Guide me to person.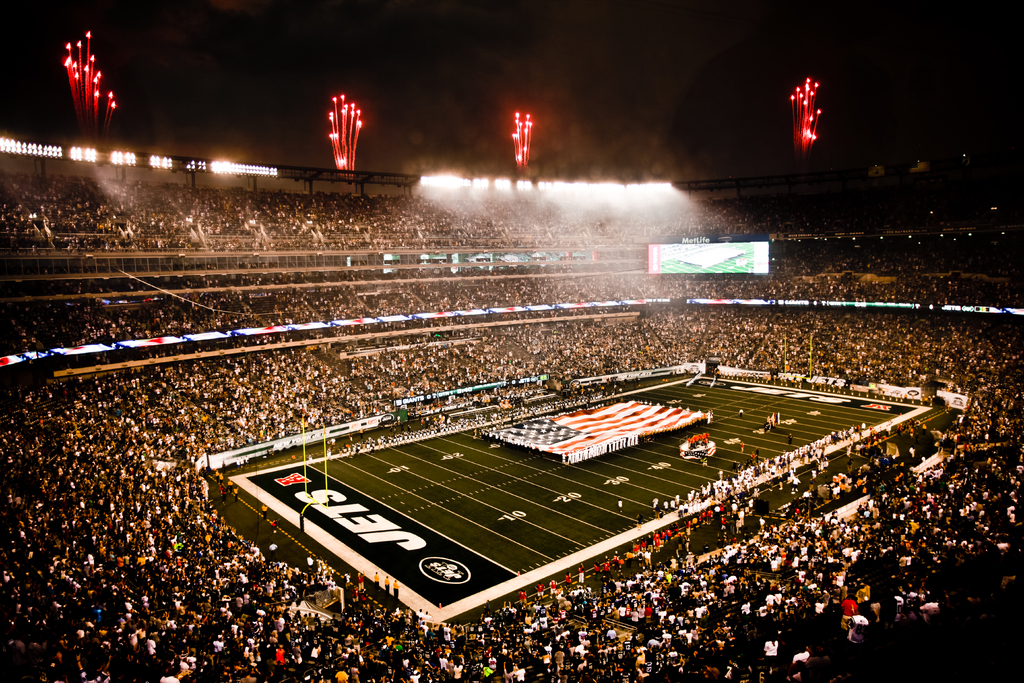
Guidance: (369, 570, 386, 588).
